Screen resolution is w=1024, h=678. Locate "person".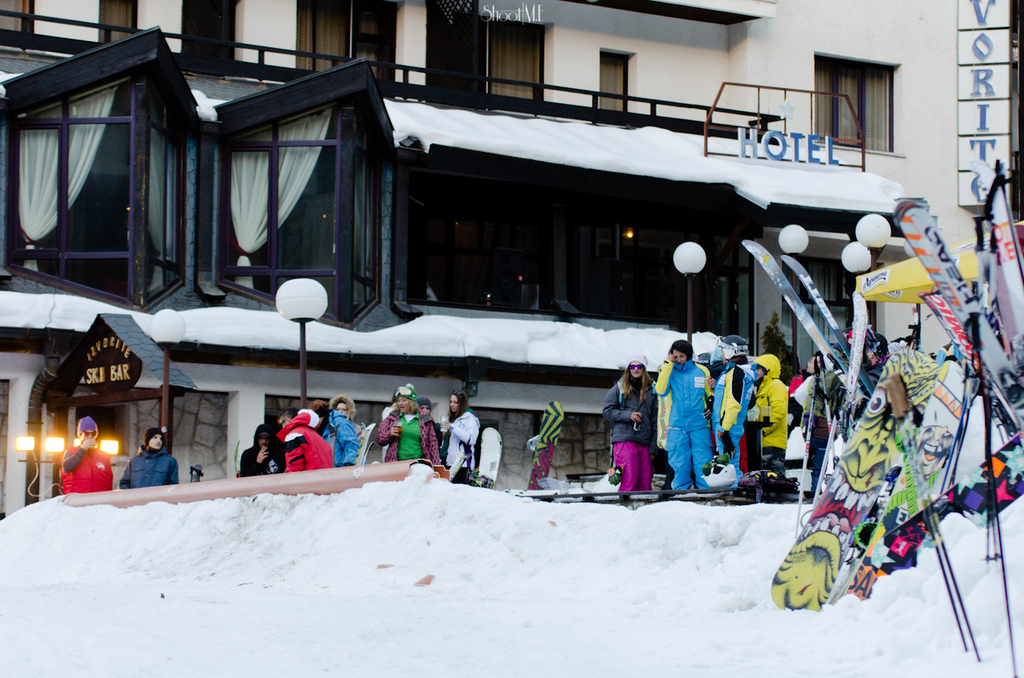
pyautogui.locateOnScreen(119, 429, 177, 489).
